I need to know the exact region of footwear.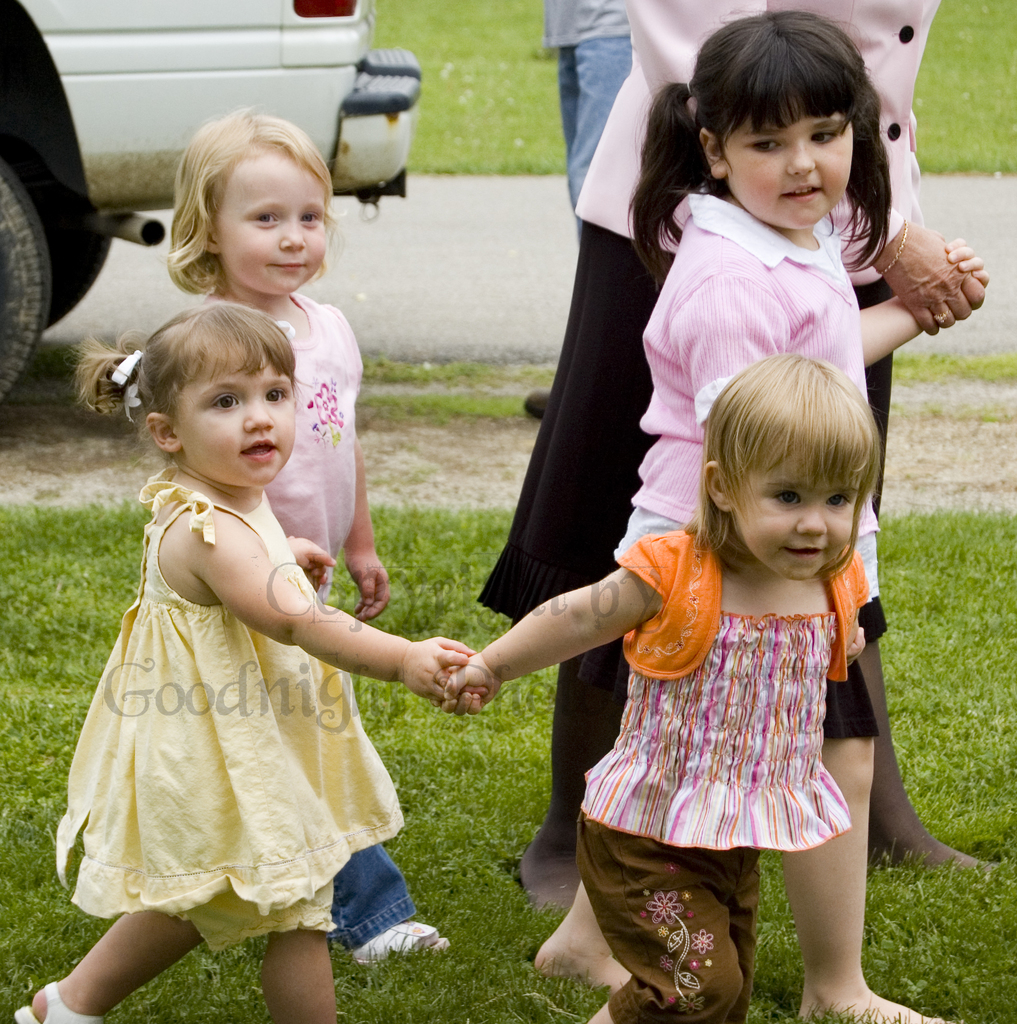
Region: <box>350,921,448,961</box>.
